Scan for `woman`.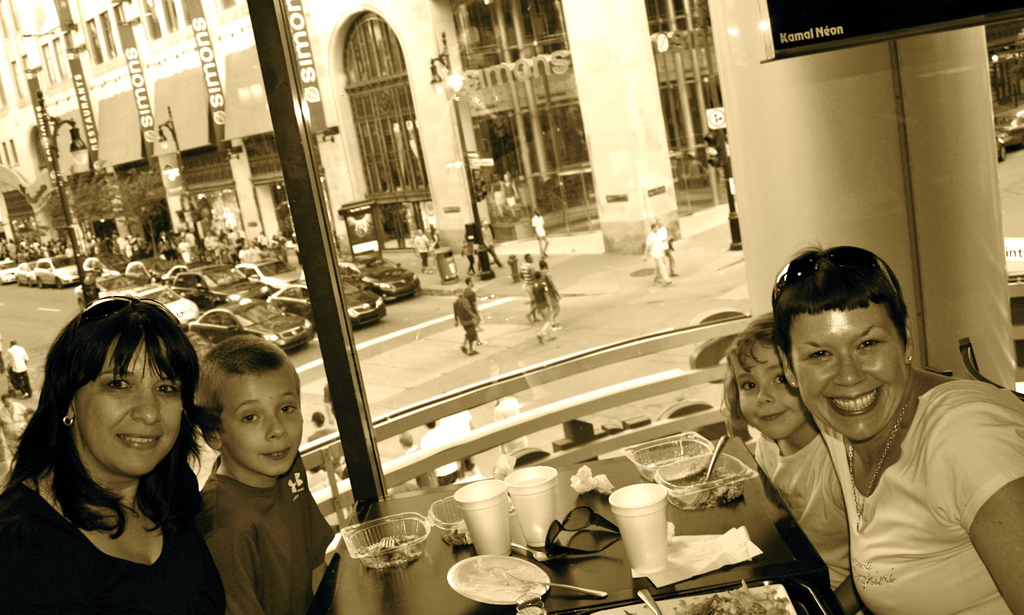
Scan result: 3, 293, 224, 614.
